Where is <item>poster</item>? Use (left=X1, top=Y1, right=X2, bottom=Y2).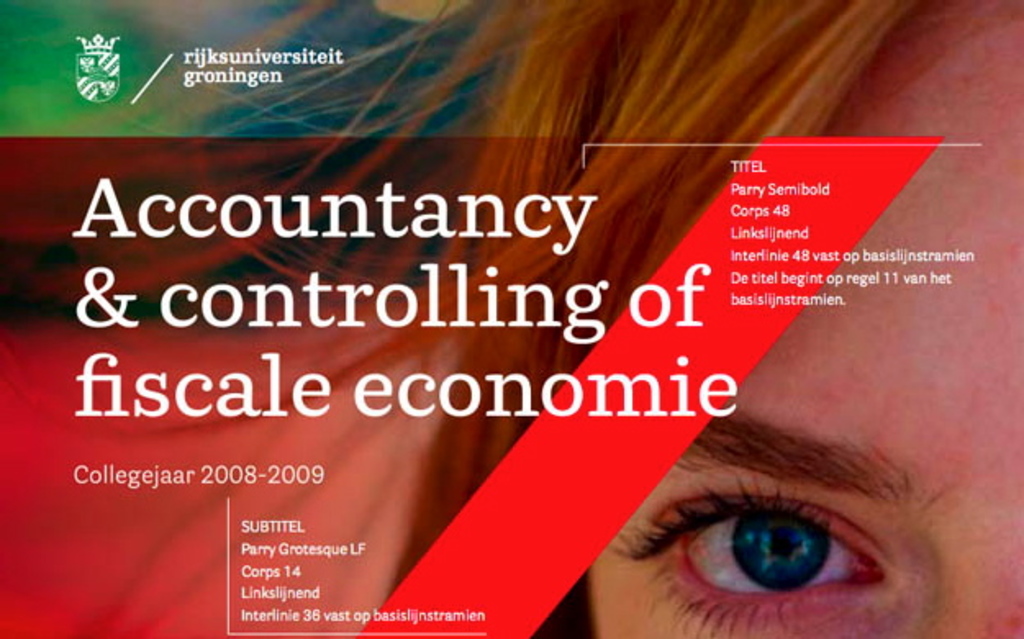
(left=0, top=0, right=1022, bottom=637).
